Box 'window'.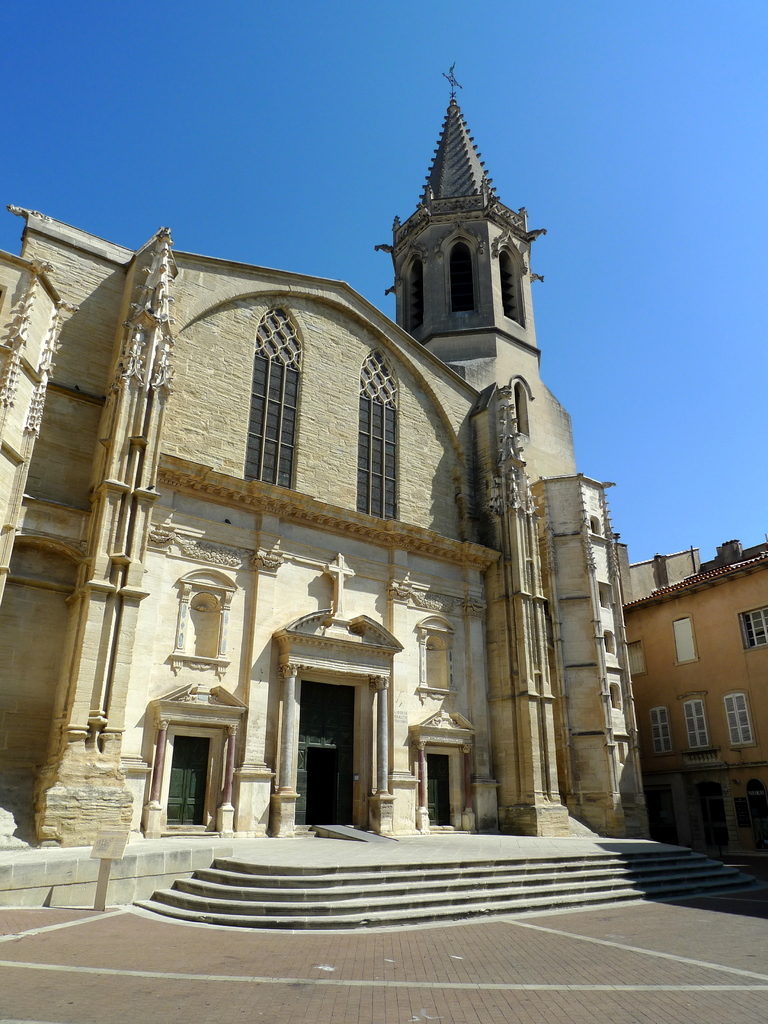
box=[725, 692, 753, 746].
